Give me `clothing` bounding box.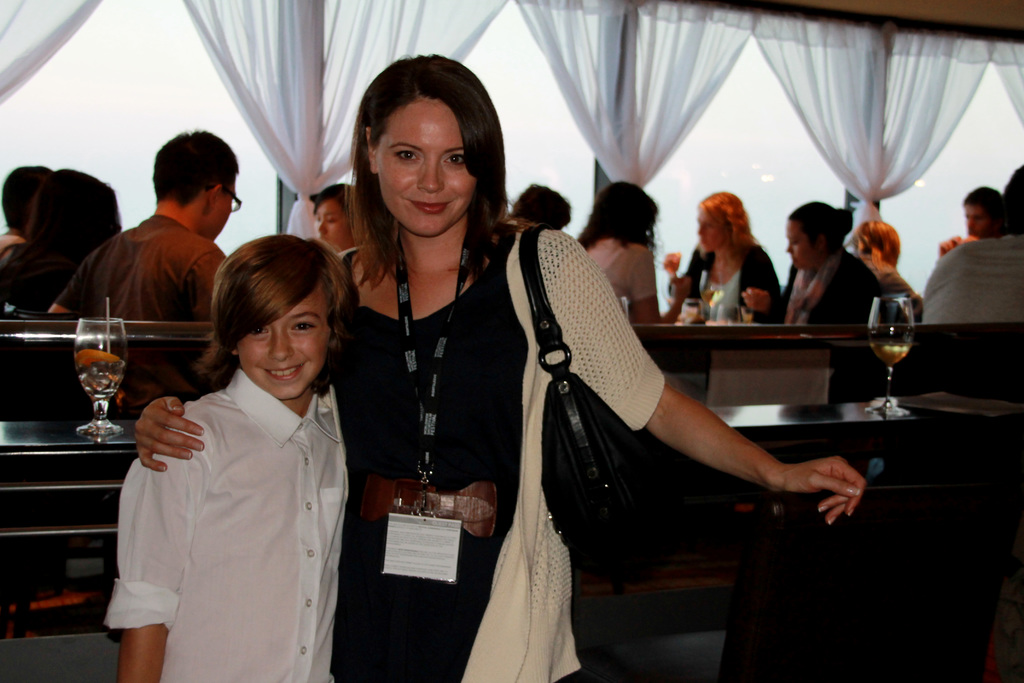
detection(684, 242, 778, 323).
